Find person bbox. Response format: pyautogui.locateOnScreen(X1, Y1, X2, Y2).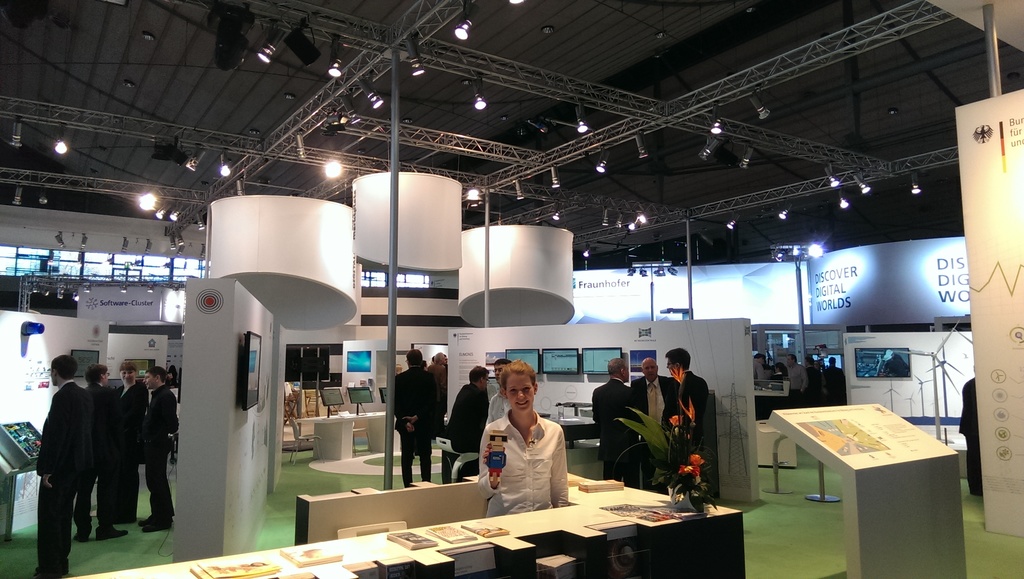
pyautogui.locateOnScreen(444, 363, 489, 482).
